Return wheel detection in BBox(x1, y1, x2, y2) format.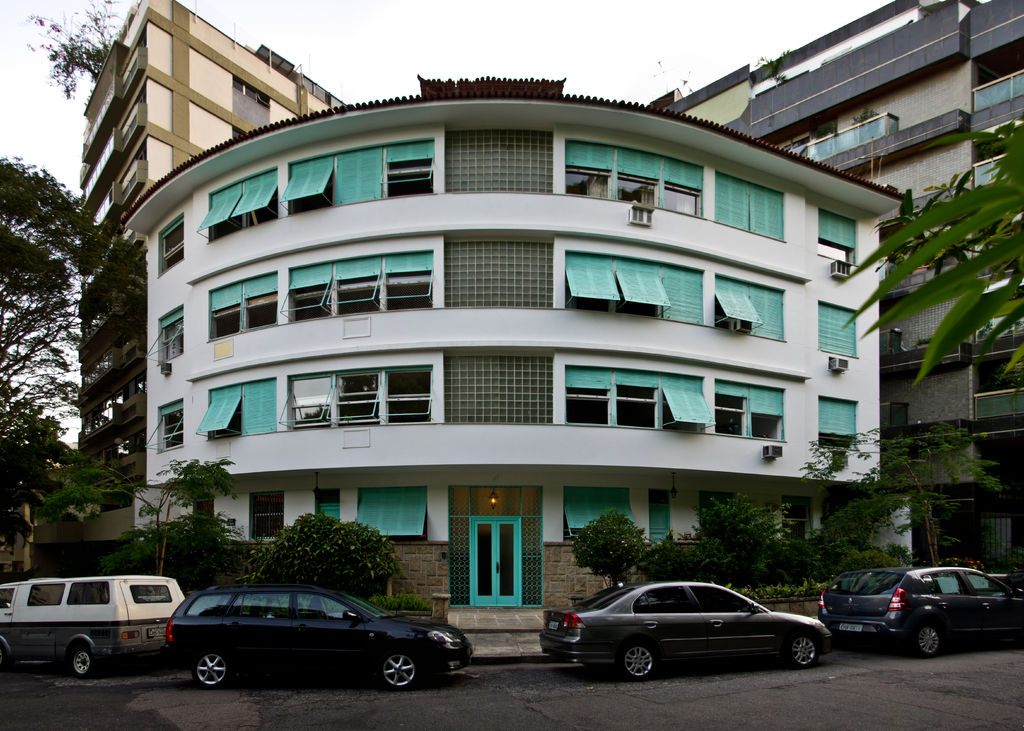
BBox(621, 637, 662, 685).
